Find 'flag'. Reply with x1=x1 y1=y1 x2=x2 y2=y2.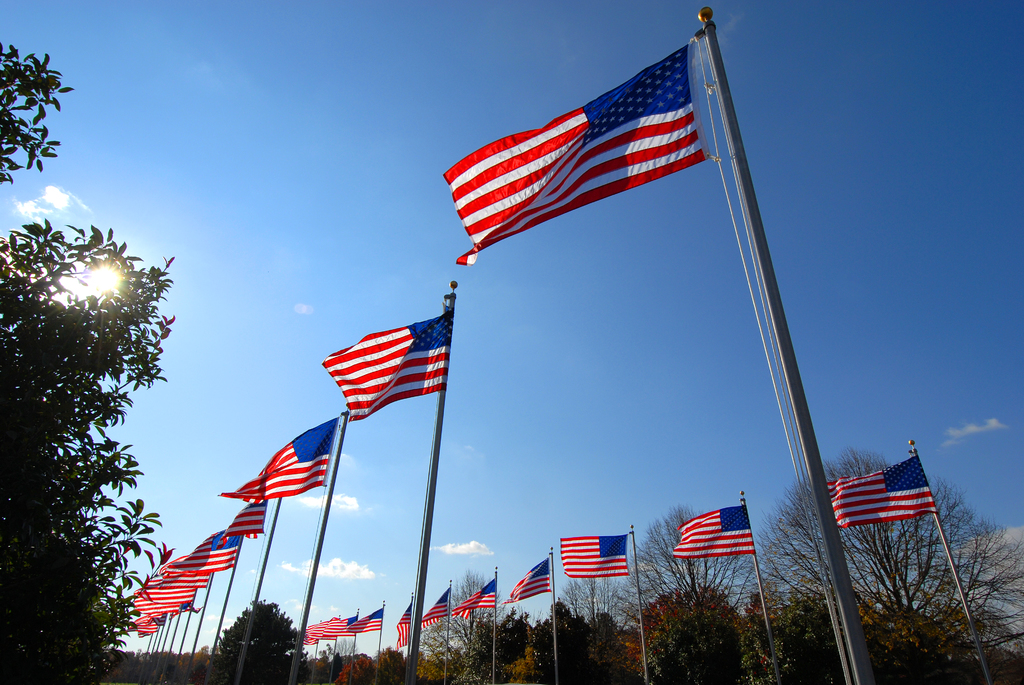
x1=347 y1=611 x2=382 y2=634.
